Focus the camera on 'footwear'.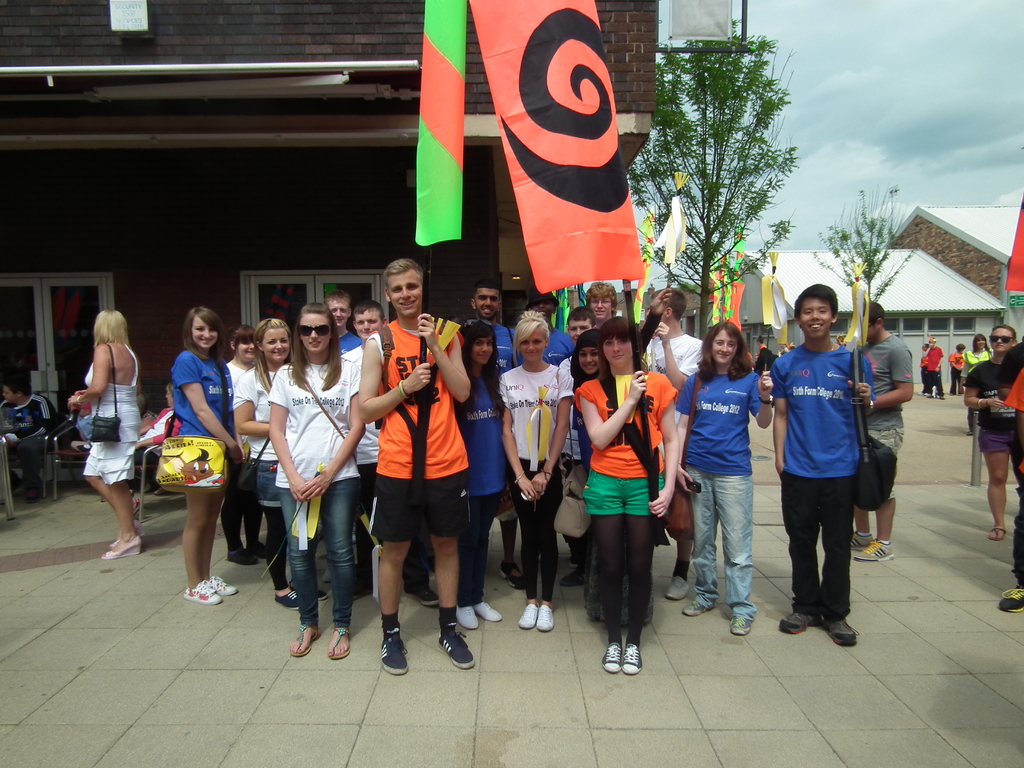
Focus region: 783:611:822:633.
